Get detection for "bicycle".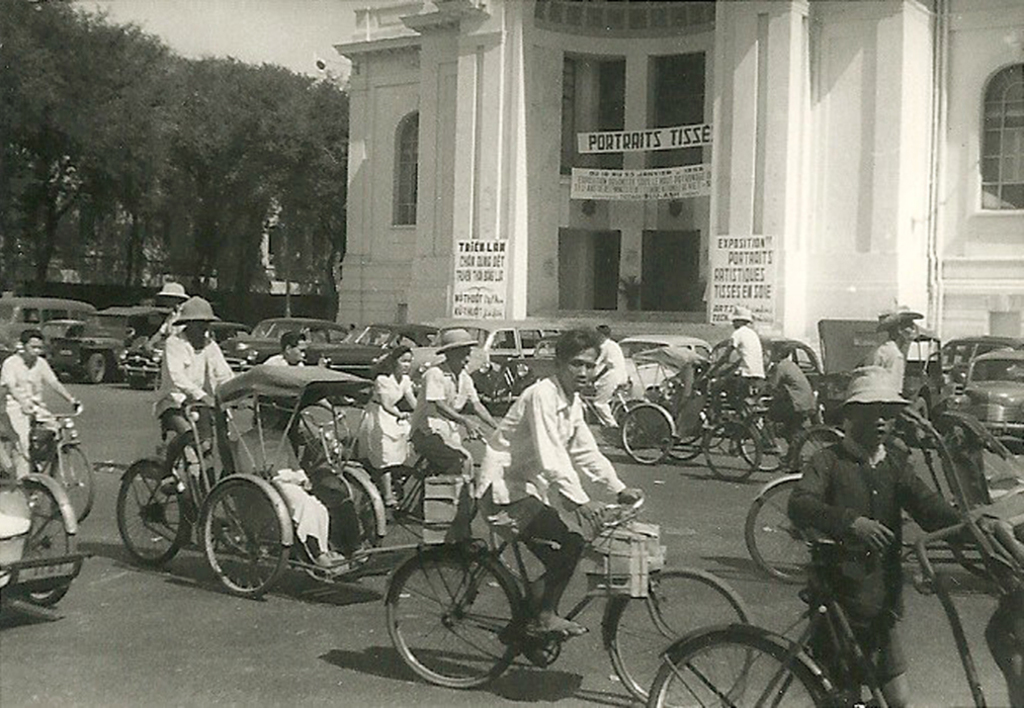
Detection: region(404, 428, 540, 576).
